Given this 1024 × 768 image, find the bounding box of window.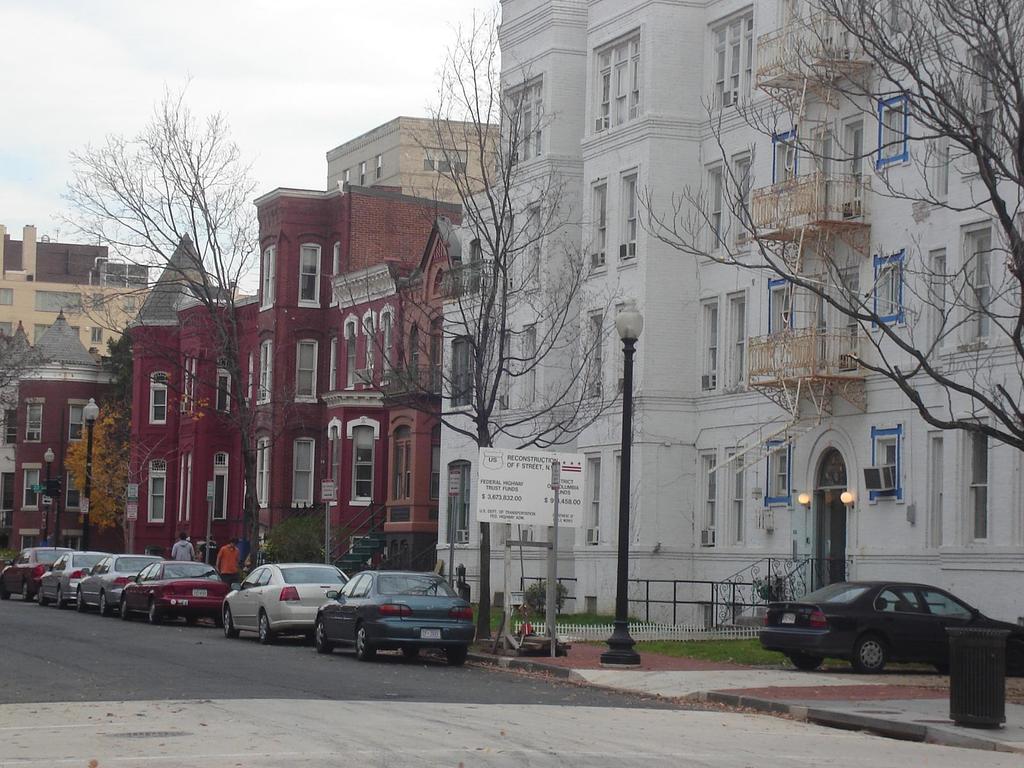
select_region(620, 171, 638, 265).
